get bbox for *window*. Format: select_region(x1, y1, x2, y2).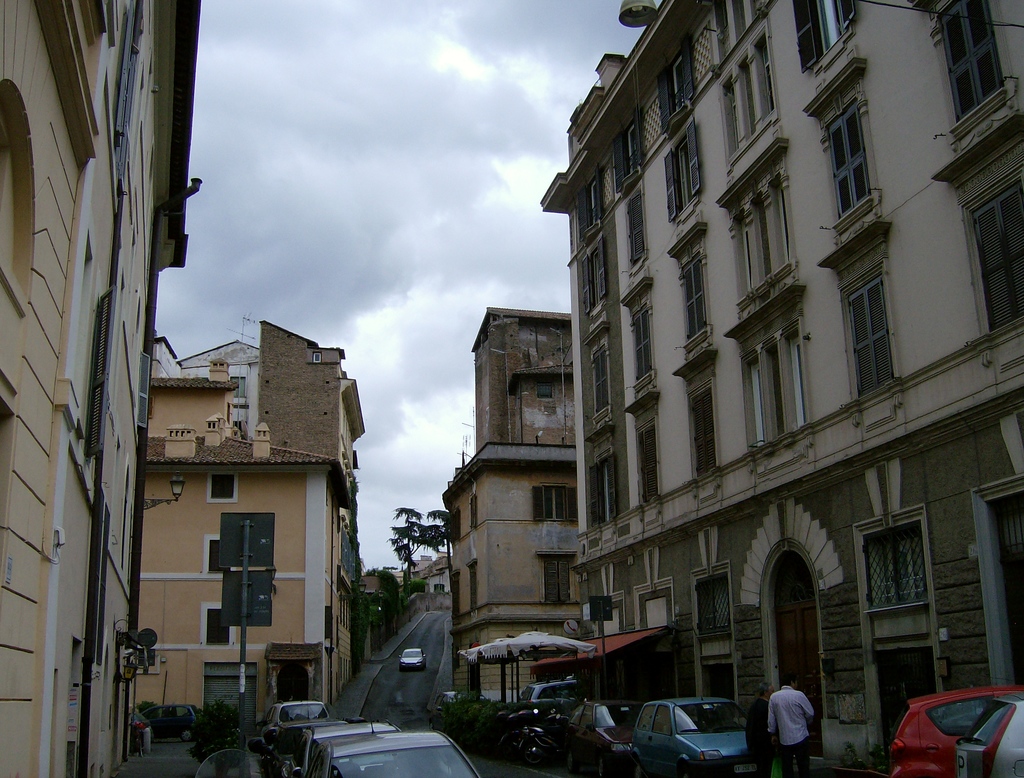
select_region(572, 170, 605, 229).
